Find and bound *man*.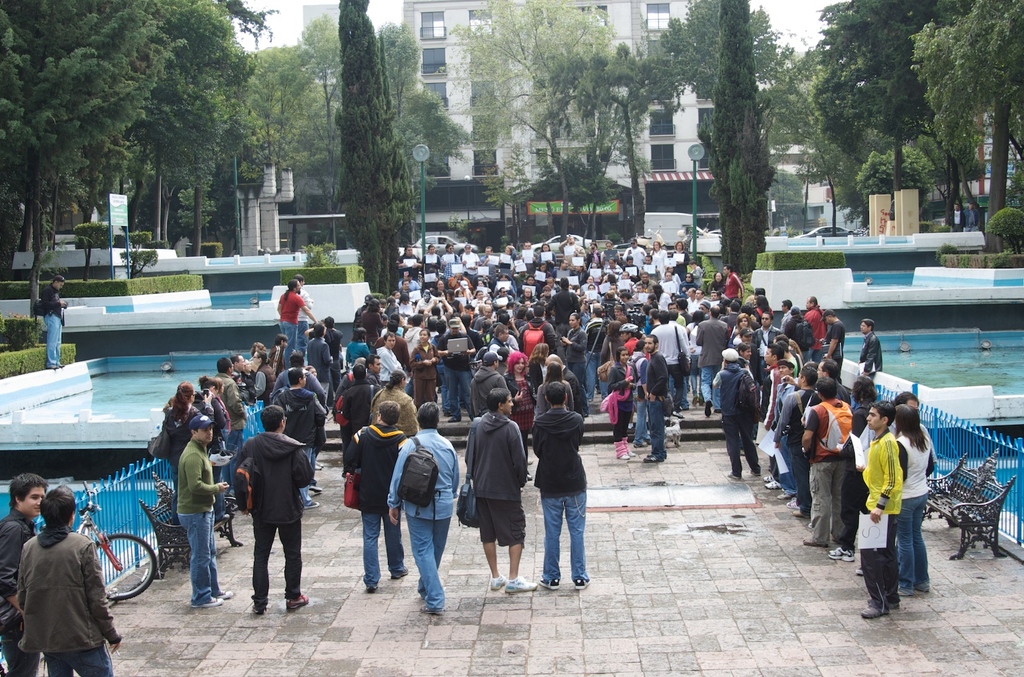
Bound: bbox=(687, 291, 702, 310).
